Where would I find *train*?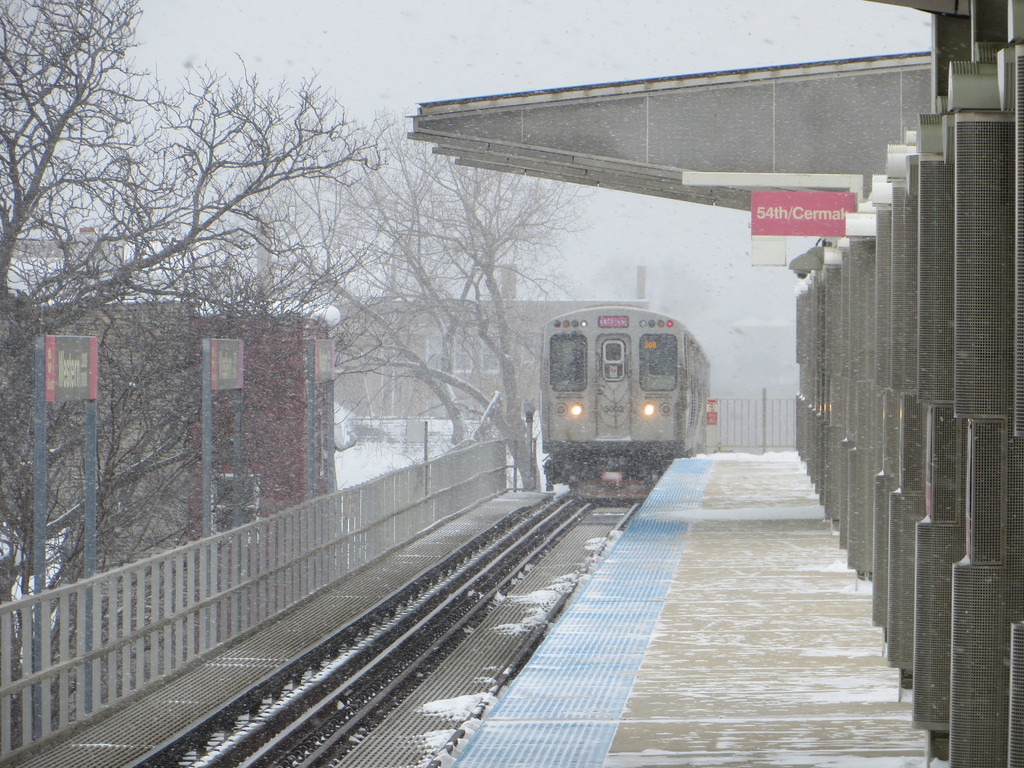
At (left=542, top=303, right=711, bottom=490).
